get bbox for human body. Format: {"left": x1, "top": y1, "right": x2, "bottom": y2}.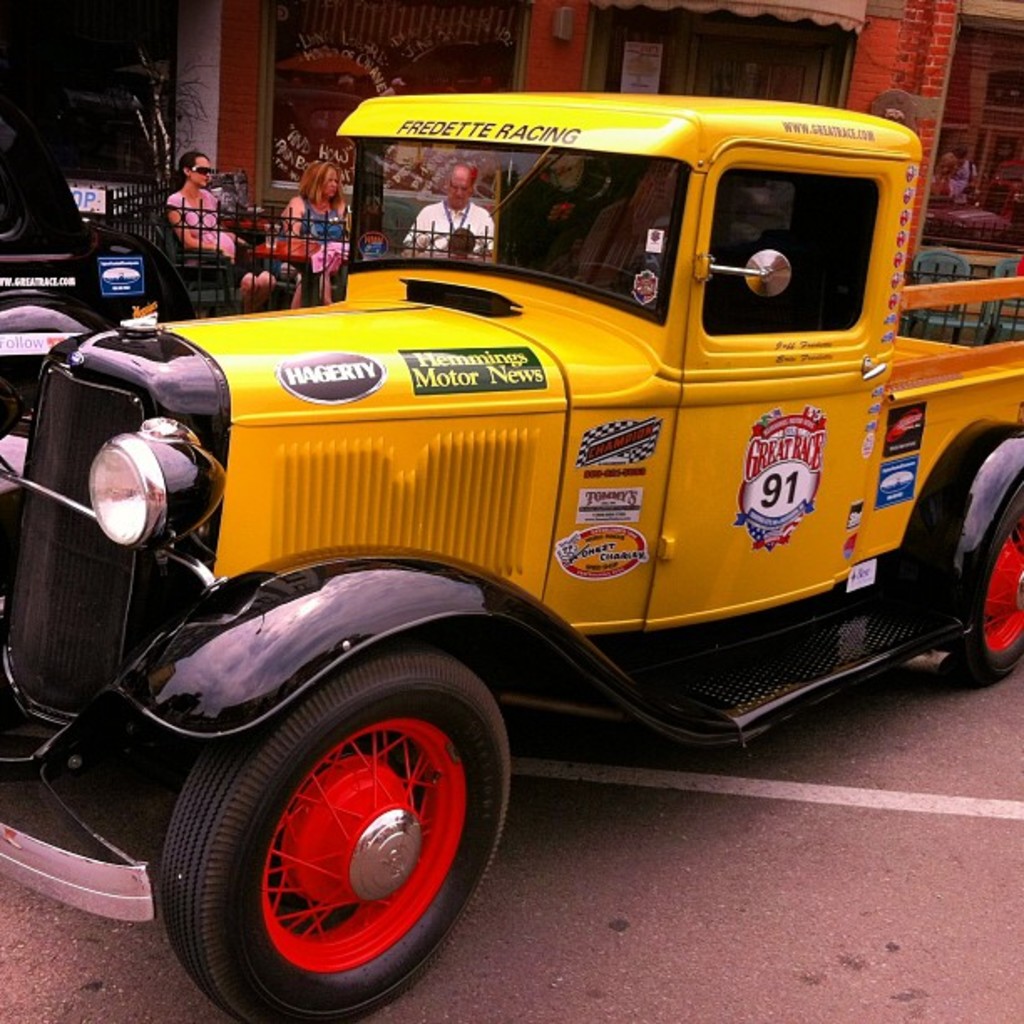
{"left": 174, "top": 154, "right": 276, "bottom": 311}.
